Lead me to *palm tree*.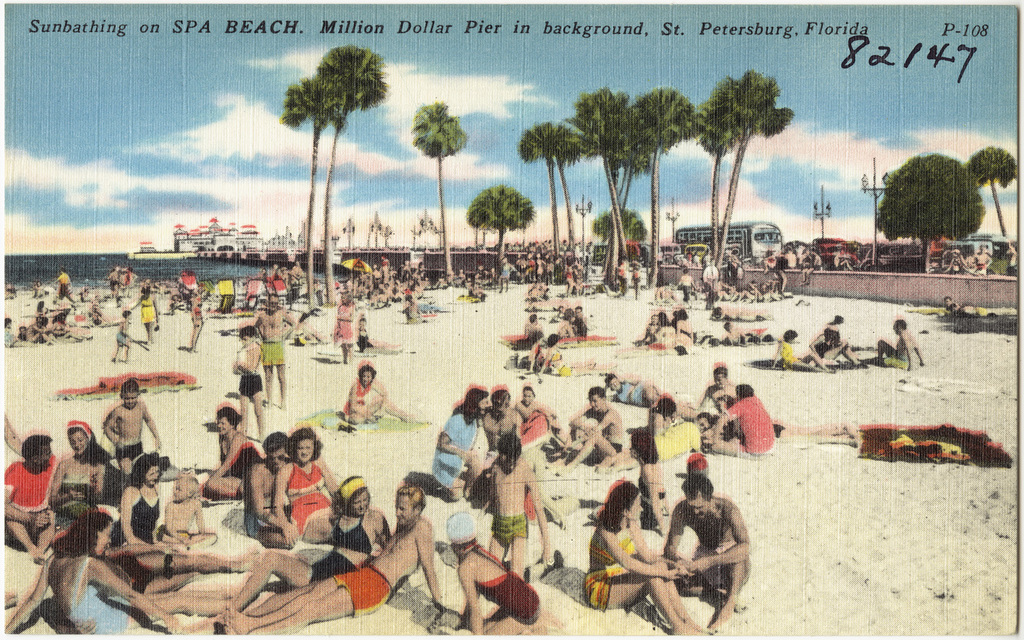
Lead to pyautogui.locateOnScreen(280, 68, 341, 300).
